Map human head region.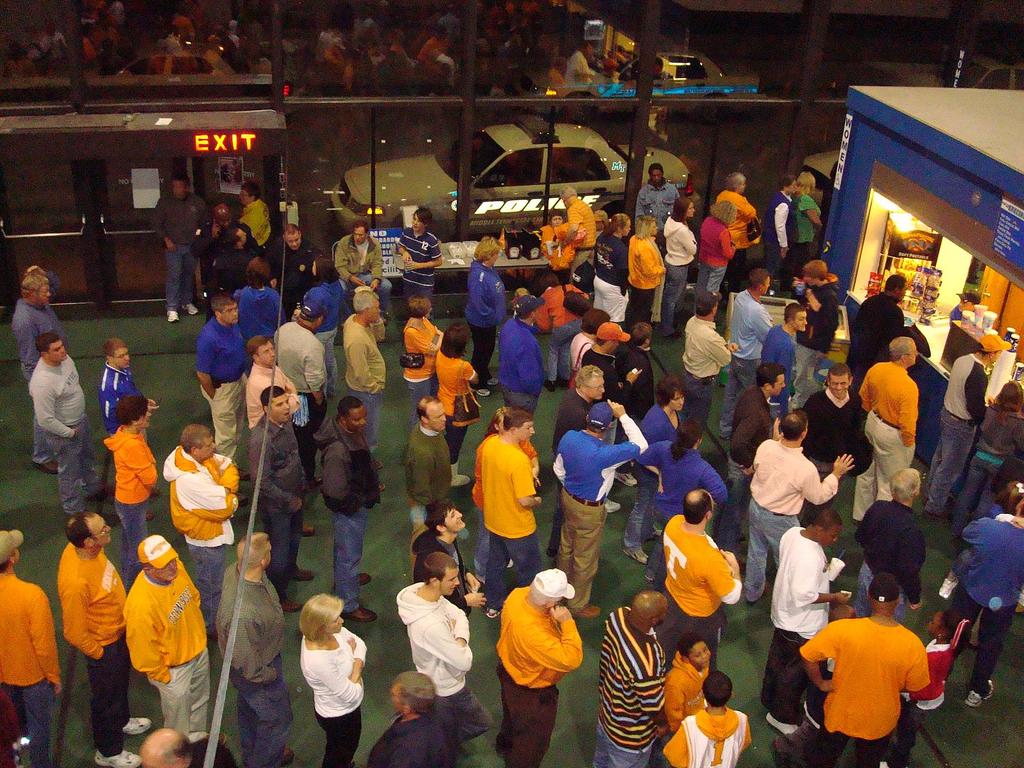
Mapped to box(975, 336, 1011, 362).
